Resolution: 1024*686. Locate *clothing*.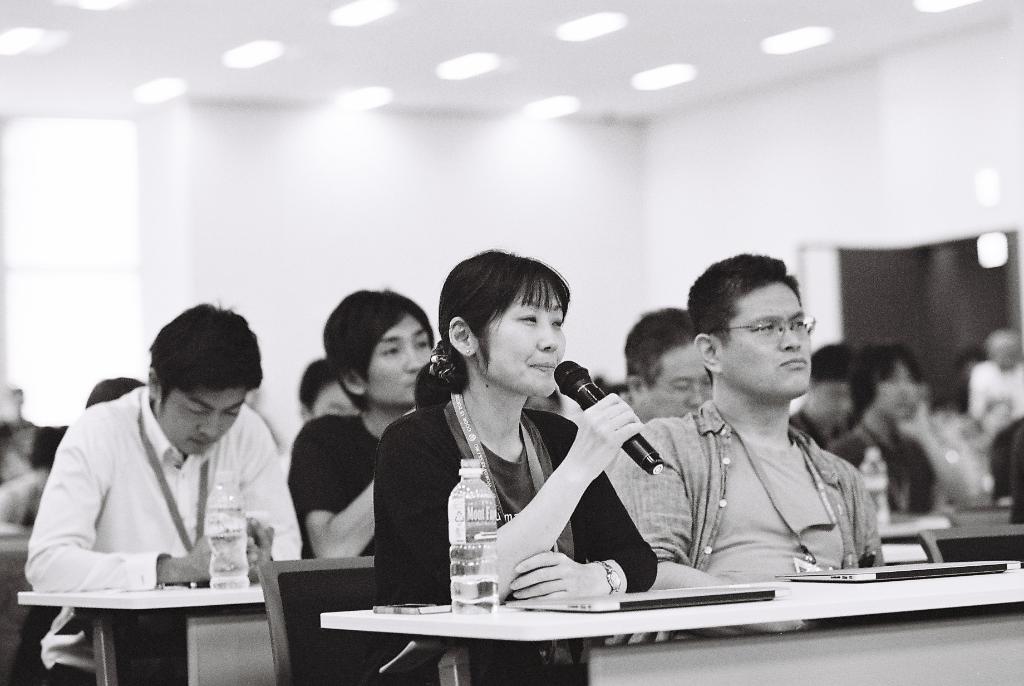
detection(984, 414, 1023, 531).
